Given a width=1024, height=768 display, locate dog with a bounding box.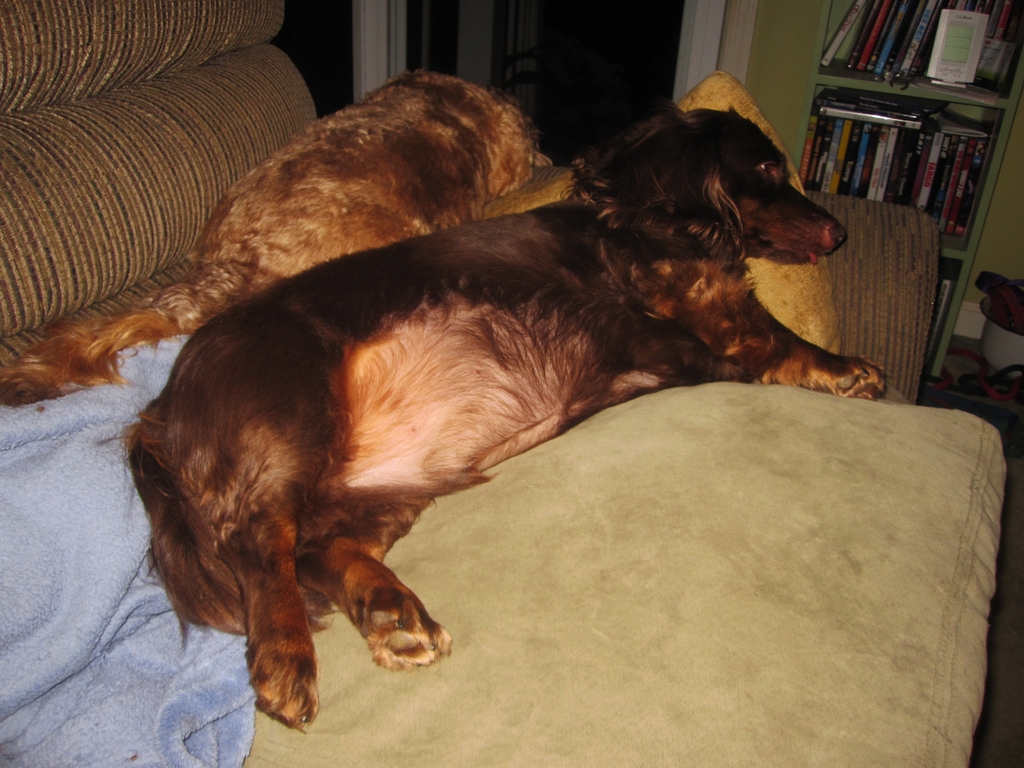
Located: pyautogui.locateOnScreen(0, 69, 552, 405).
